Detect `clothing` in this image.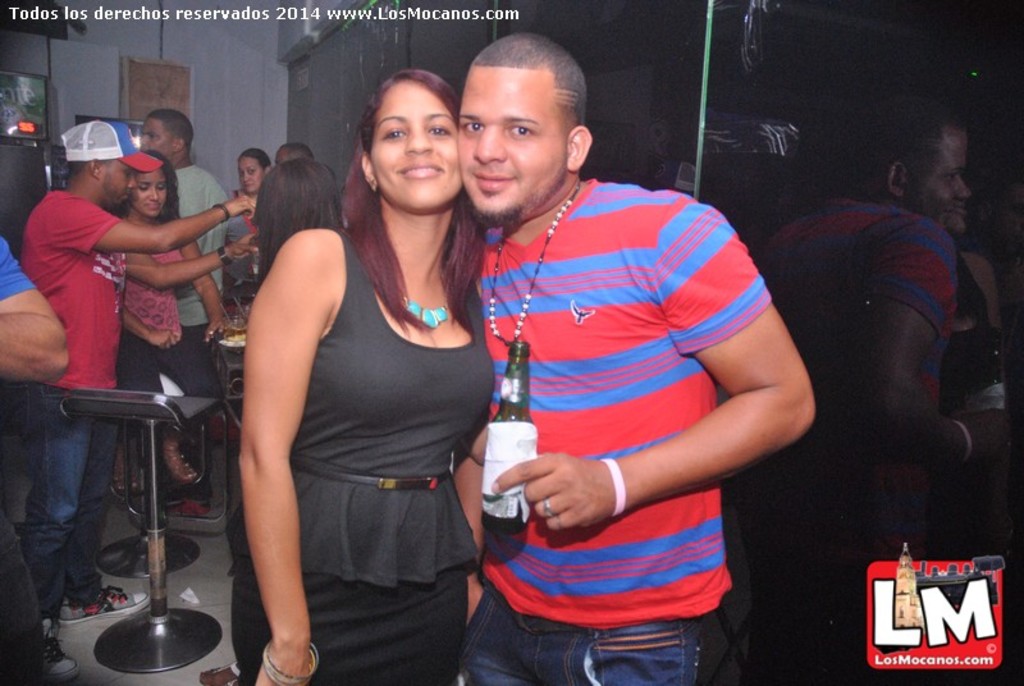
Detection: <region>0, 230, 46, 685</region>.
